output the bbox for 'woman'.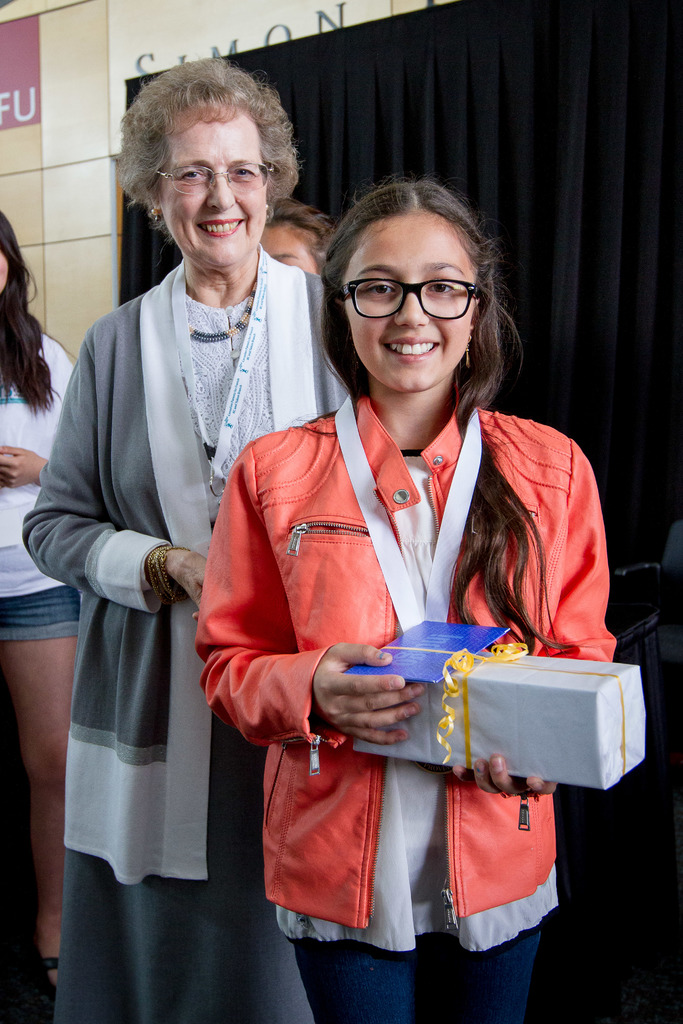
79,85,370,1007.
